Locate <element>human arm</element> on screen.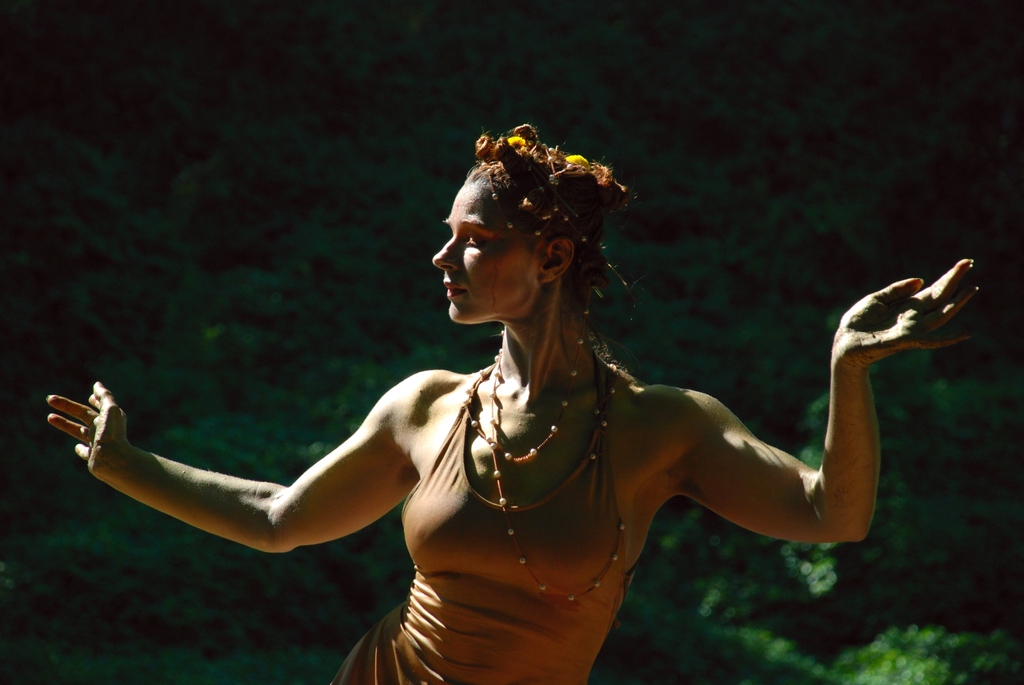
On screen at 45:361:451:560.
